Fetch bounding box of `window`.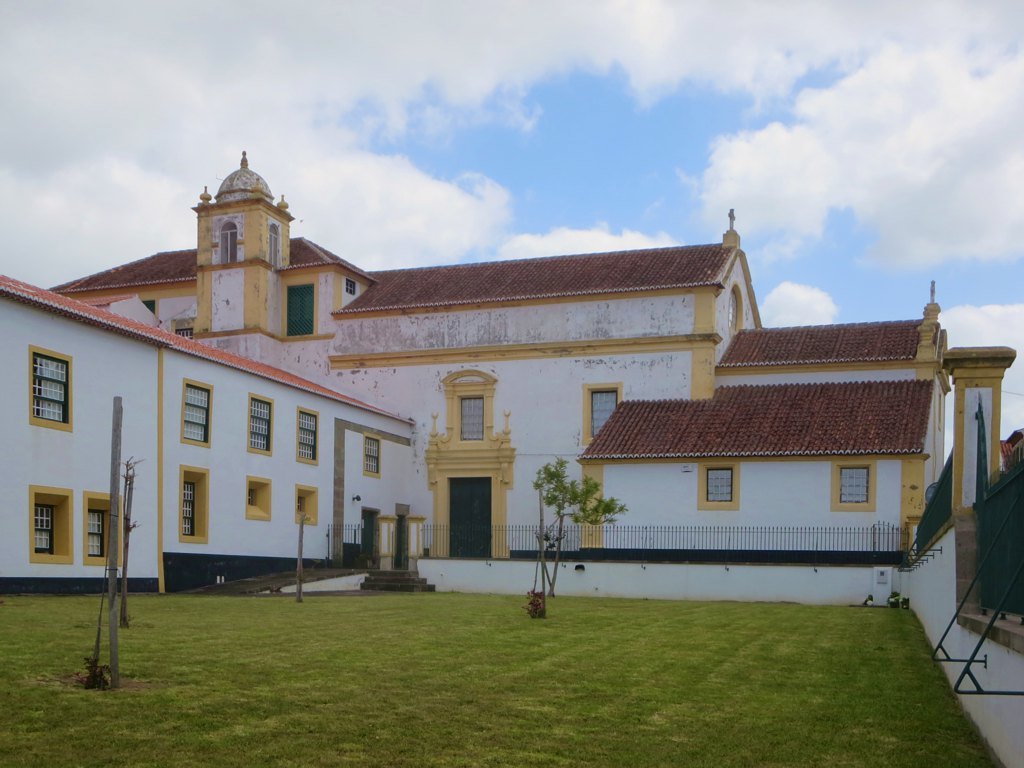
Bbox: 299,405,320,466.
